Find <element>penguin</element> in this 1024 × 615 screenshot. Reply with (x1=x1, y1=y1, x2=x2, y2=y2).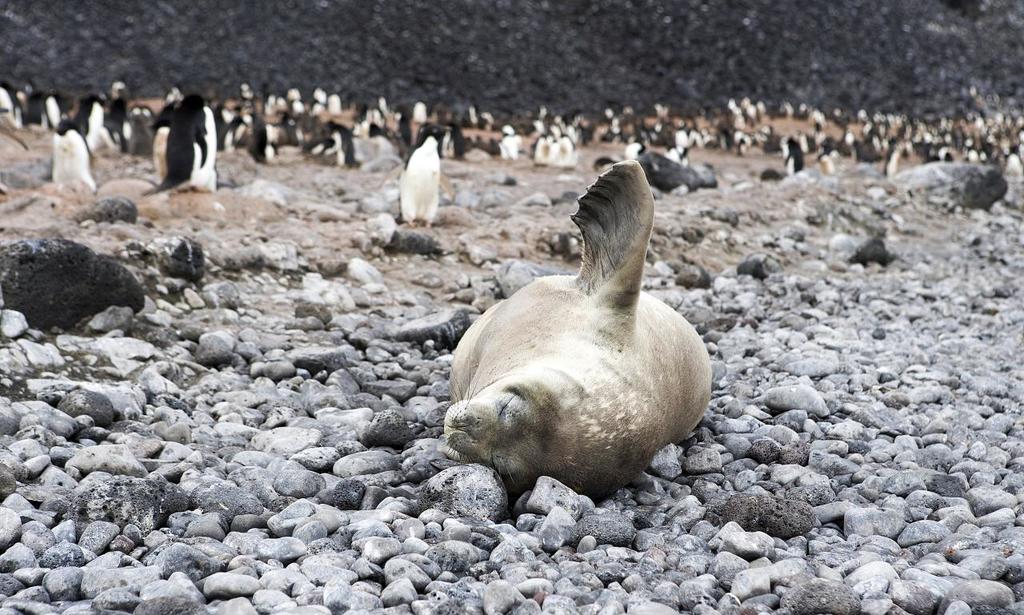
(x1=0, y1=83, x2=18, y2=126).
